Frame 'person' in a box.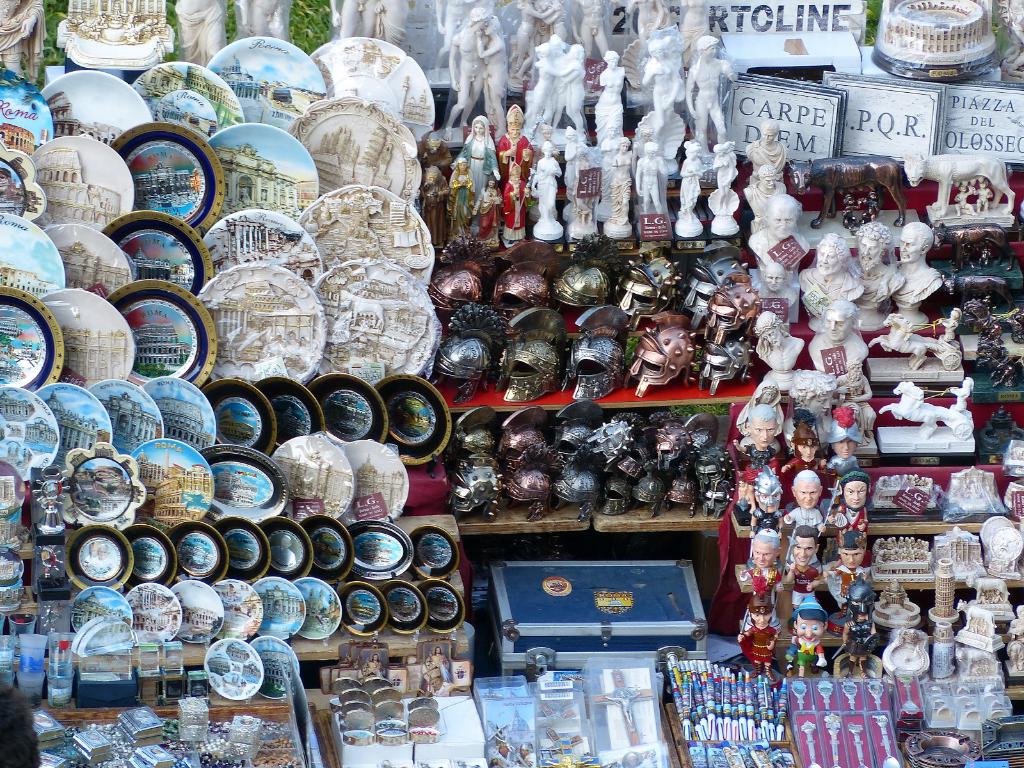
422/132/453/178.
